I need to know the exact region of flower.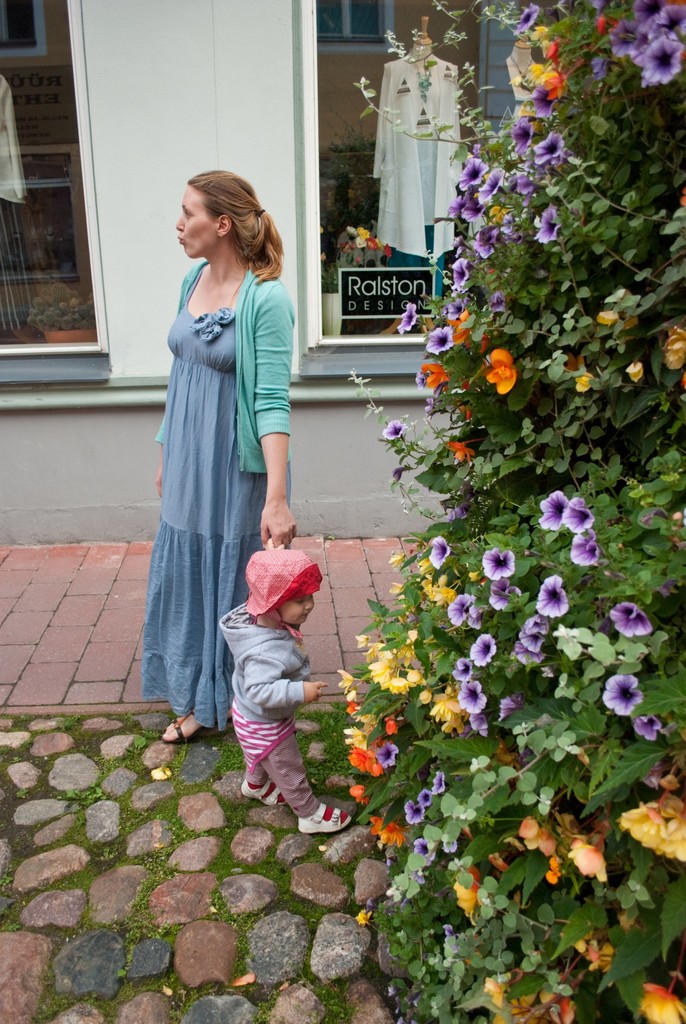
Region: bbox=[633, 980, 685, 1023].
